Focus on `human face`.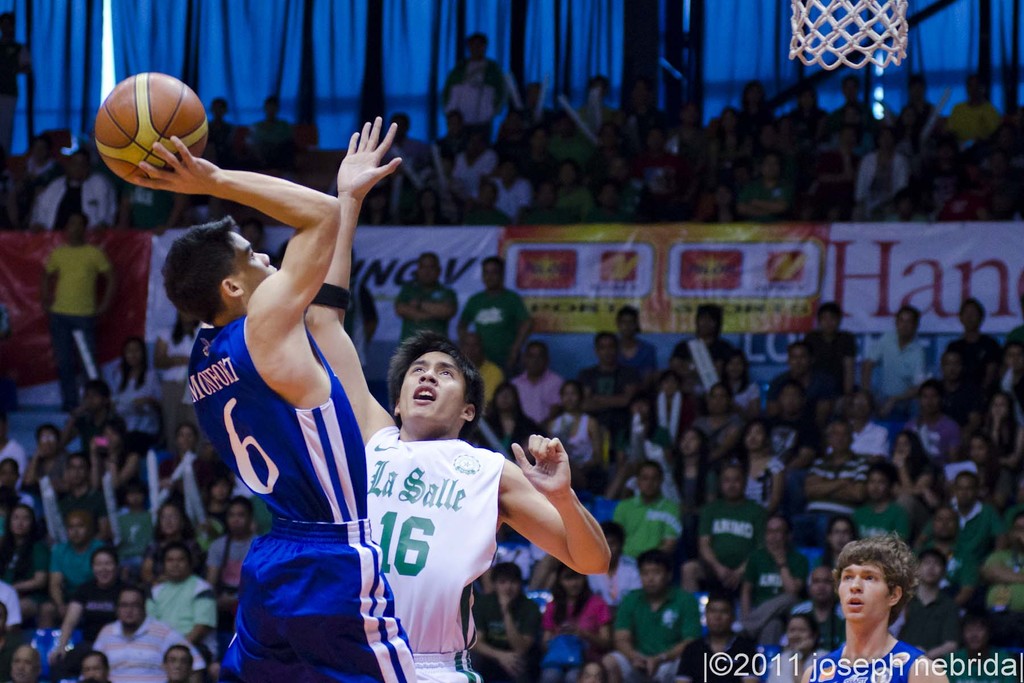
Focused at box=[493, 574, 518, 597].
